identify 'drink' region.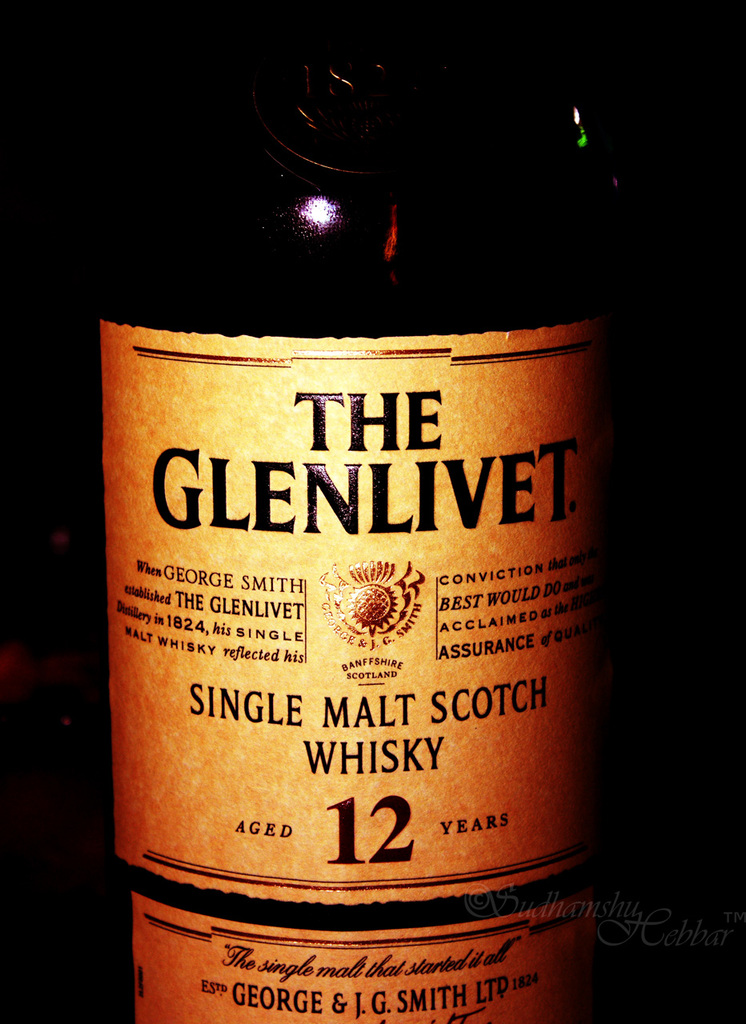
Region: bbox=[79, 115, 623, 1023].
